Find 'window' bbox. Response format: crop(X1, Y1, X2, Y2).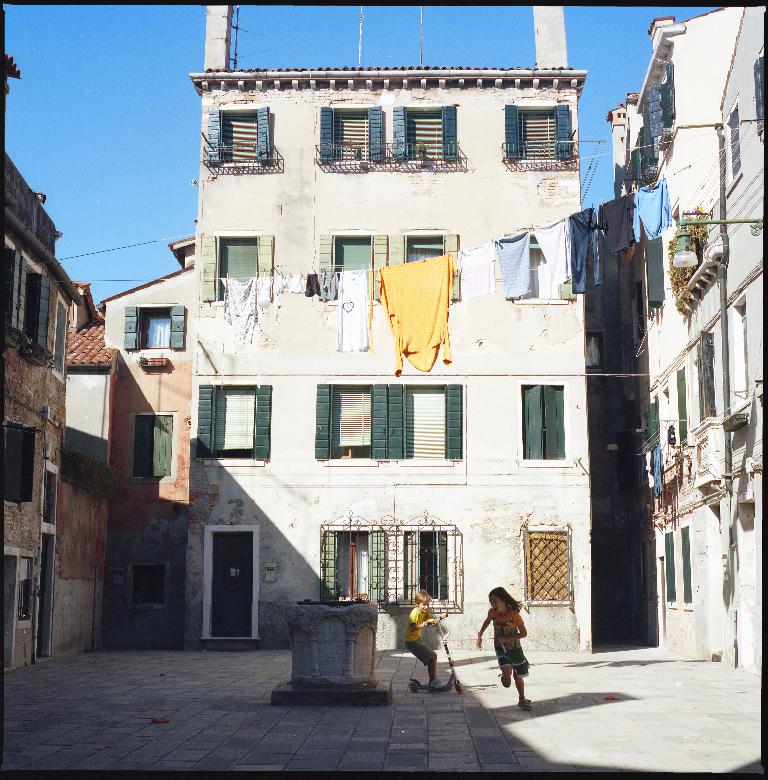
crop(202, 100, 274, 164).
